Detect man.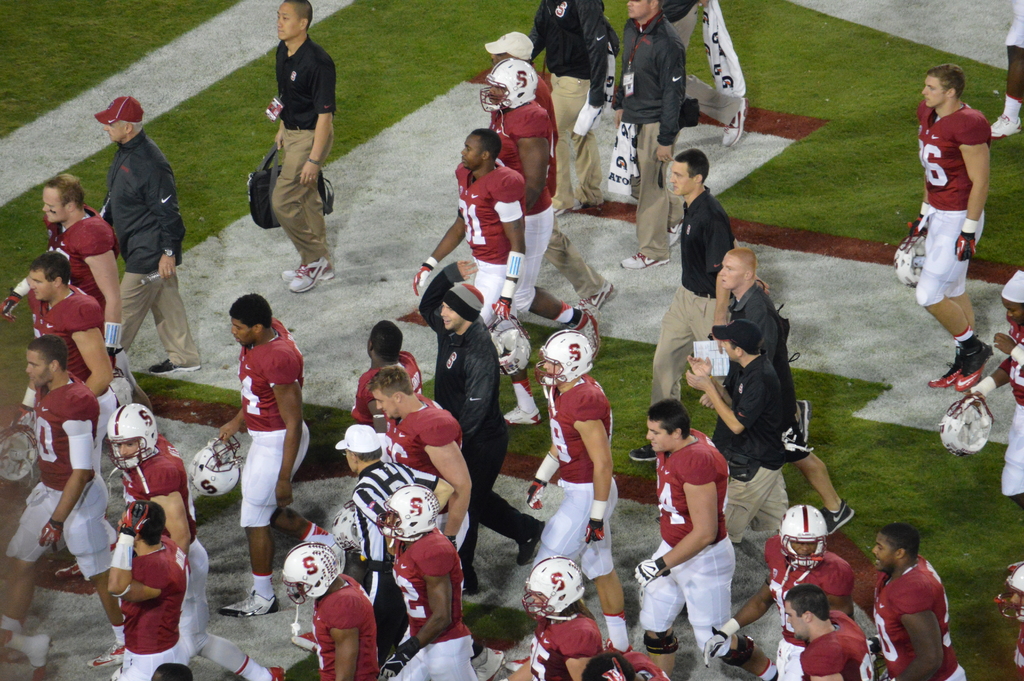
Detected at select_region(634, 393, 783, 680).
